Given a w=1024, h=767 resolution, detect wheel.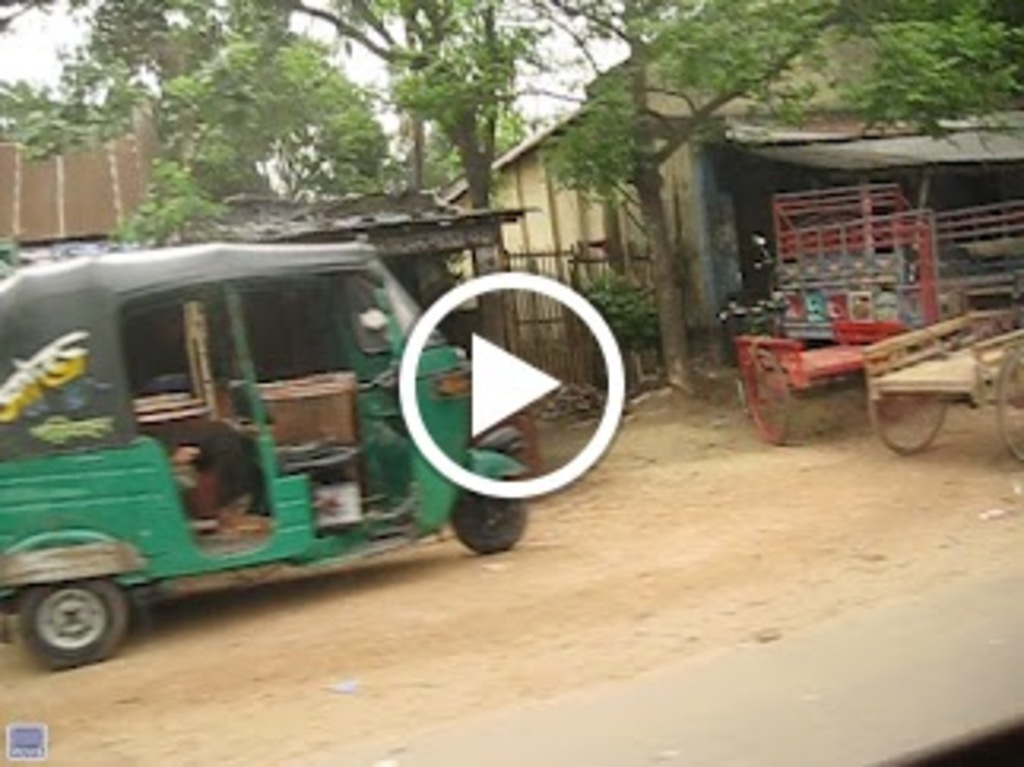
(x1=869, y1=399, x2=942, y2=456).
